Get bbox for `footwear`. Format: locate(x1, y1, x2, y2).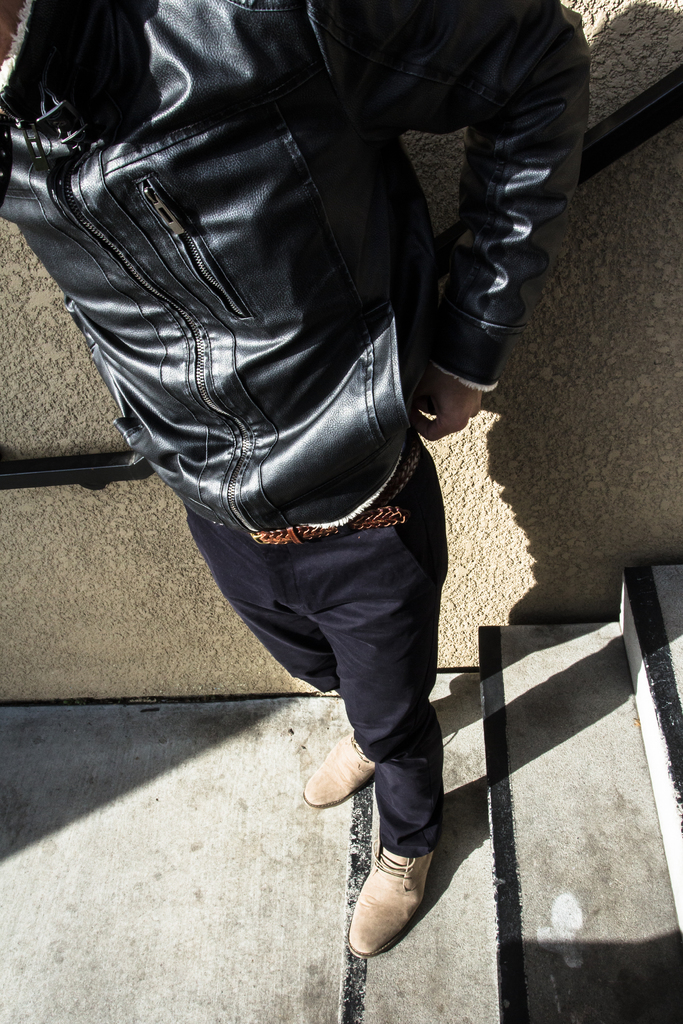
locate(299, 737, 365, 810).
